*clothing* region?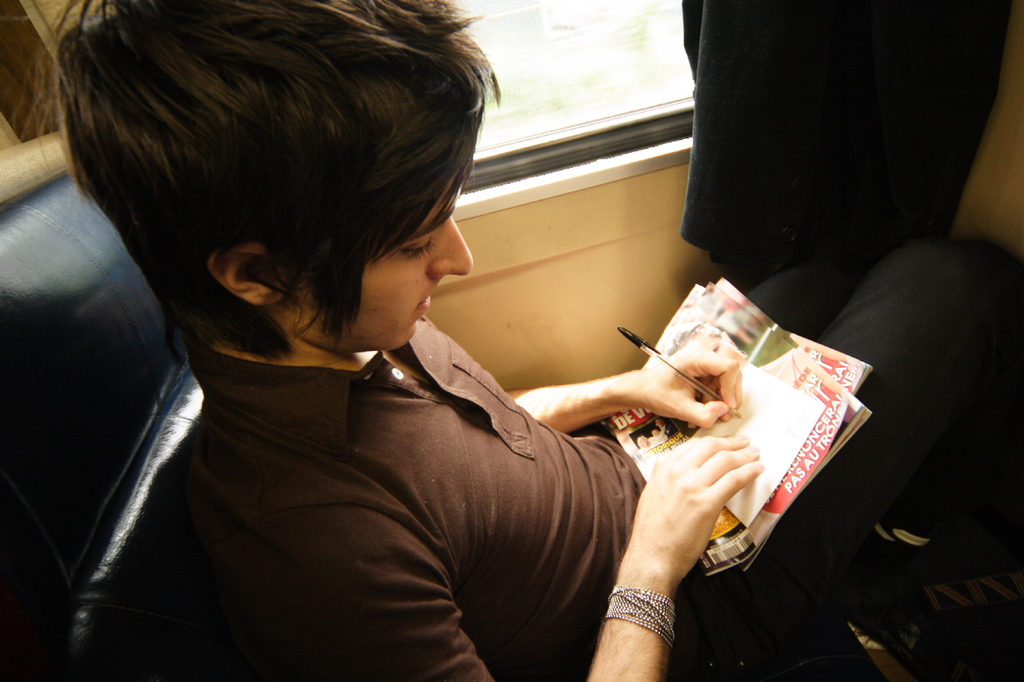
<bbox>114, 184, 839, 681</bbox>
